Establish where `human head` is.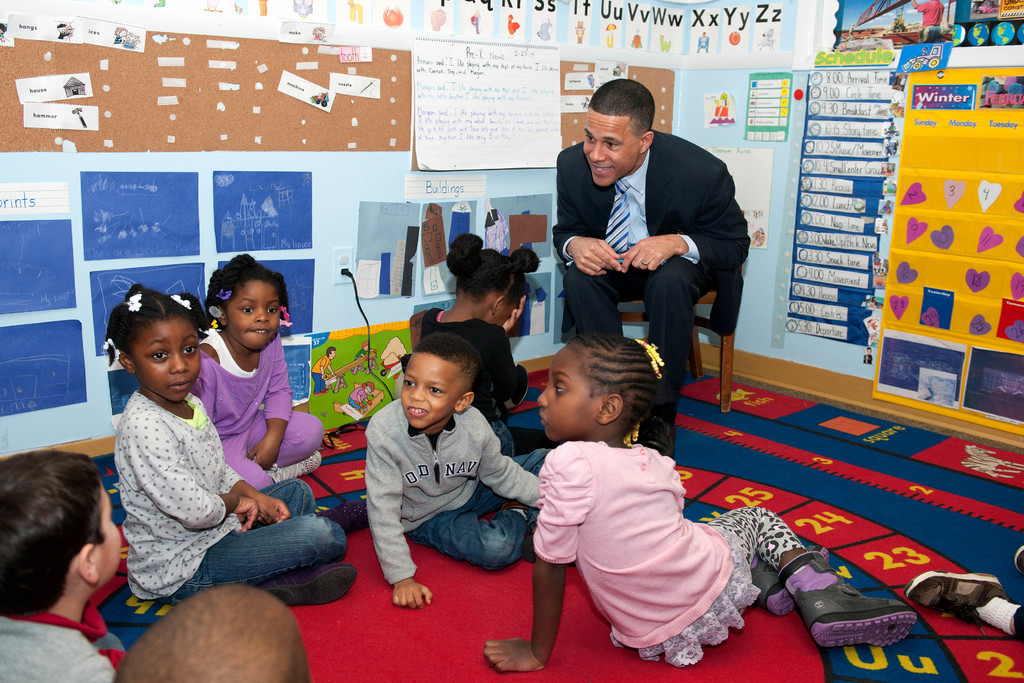
Established at (left=114, top=288, right=202, bottom=404).
